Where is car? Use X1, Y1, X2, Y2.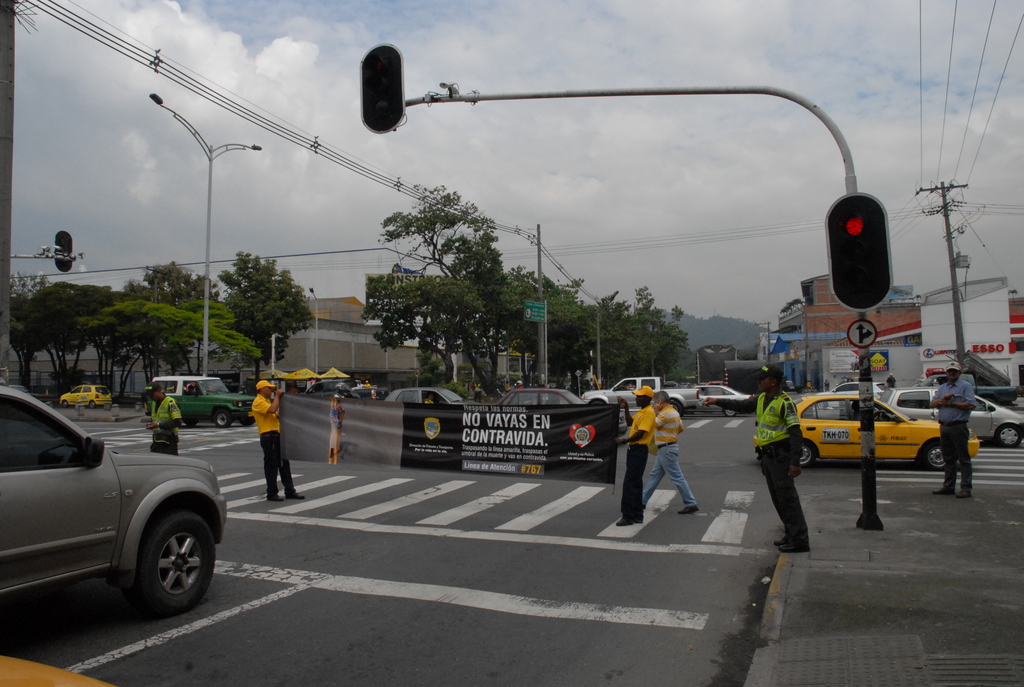
60, 385, 110, 411.
